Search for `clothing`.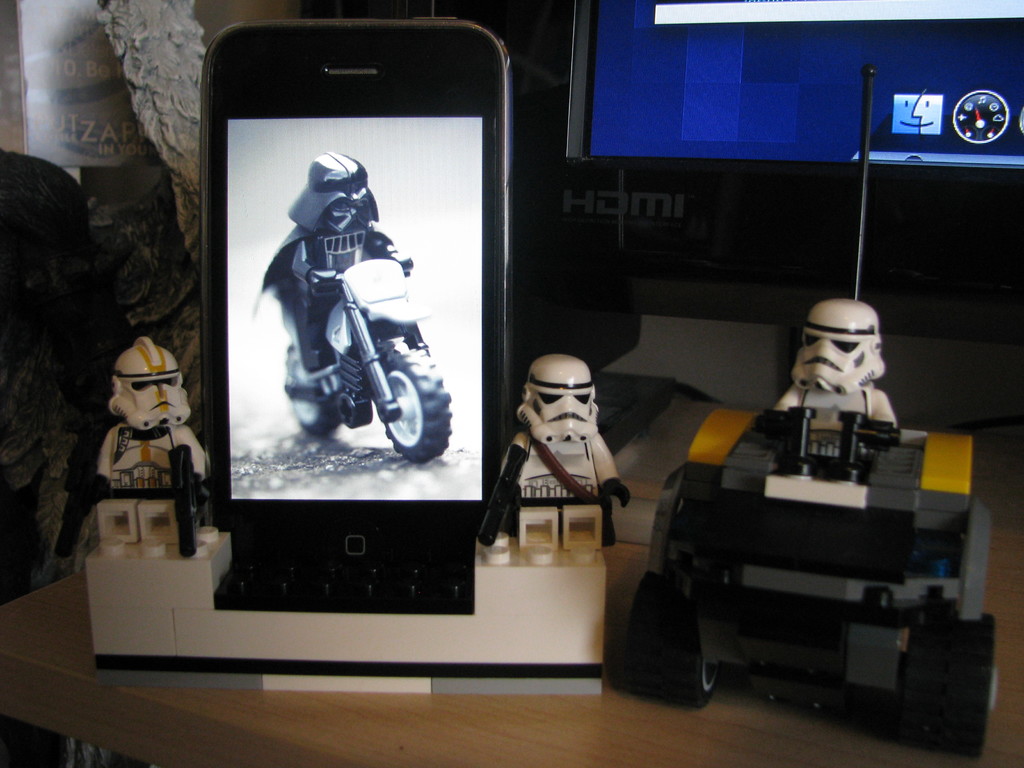
Found at crop(754, 383, 902, 470).
